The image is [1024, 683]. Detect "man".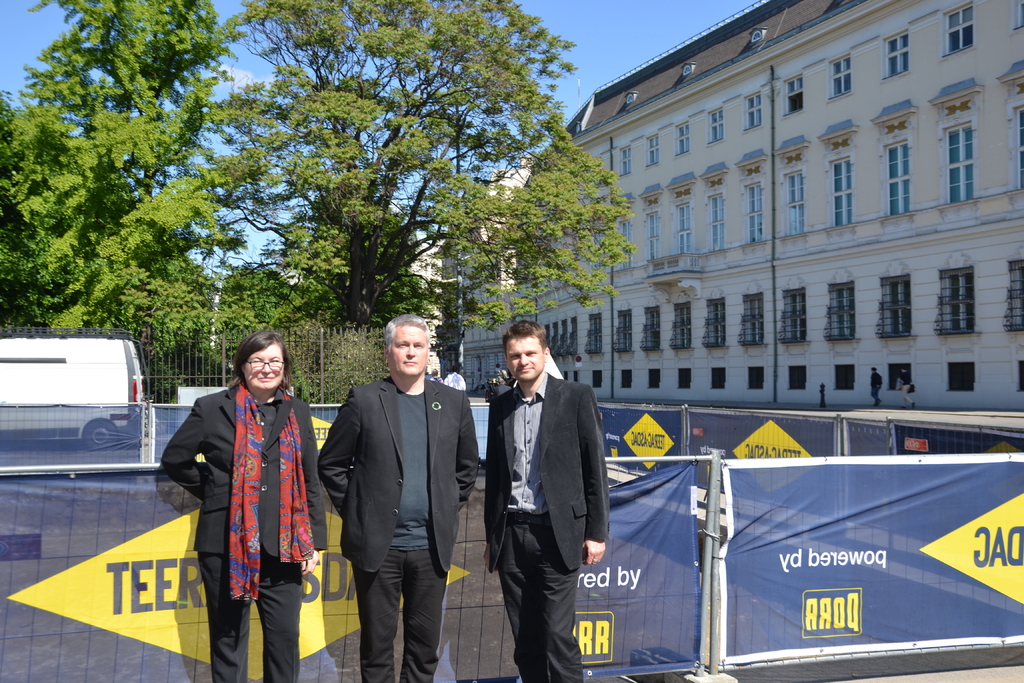
Detection: (left=485, top=322, right=609, bottom=682).
